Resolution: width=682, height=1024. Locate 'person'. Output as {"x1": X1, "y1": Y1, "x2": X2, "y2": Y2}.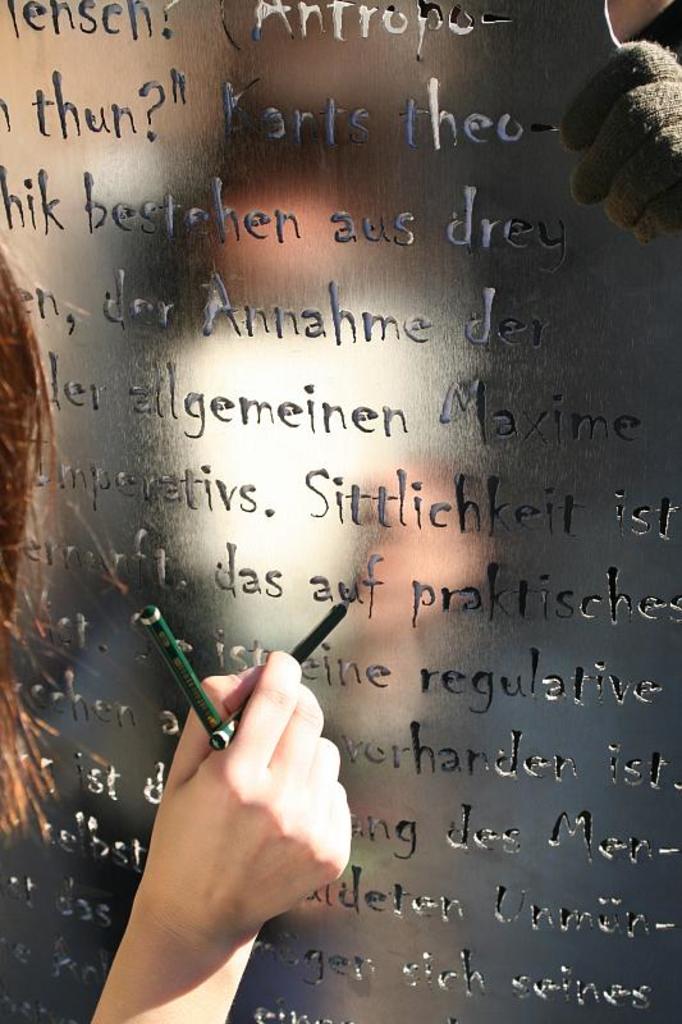
{"x1": 0, "y1": 248, "x2": 353, "y2": 1023}.
